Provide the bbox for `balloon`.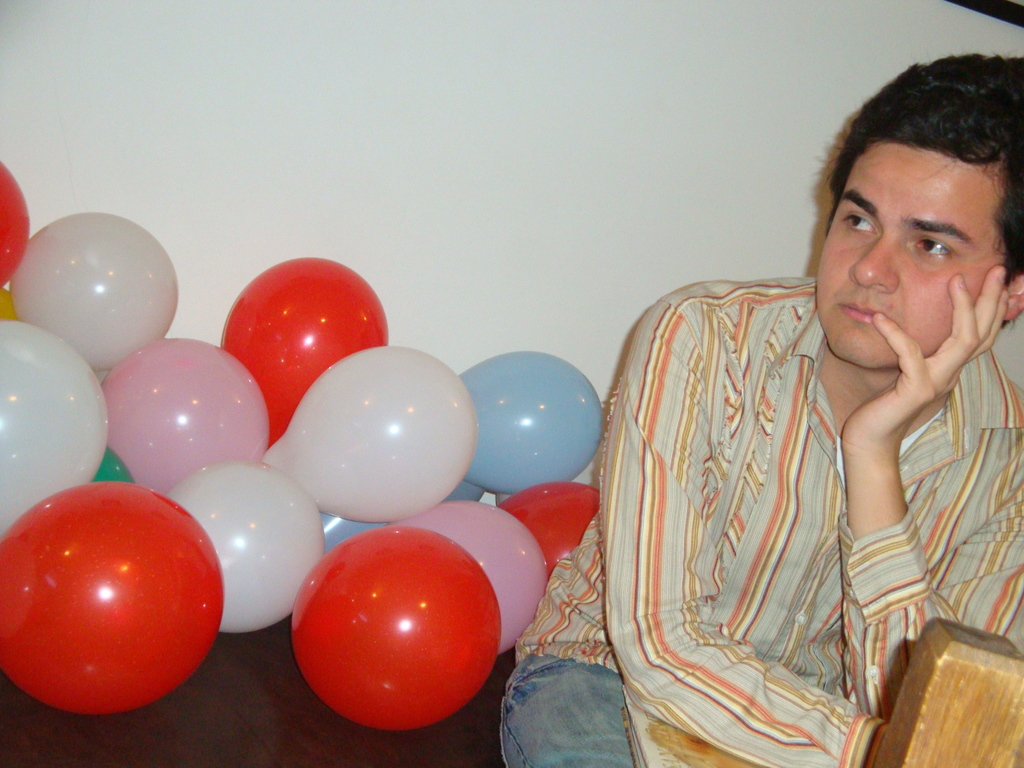
left=0, top=477, right=228, bottom=720.
